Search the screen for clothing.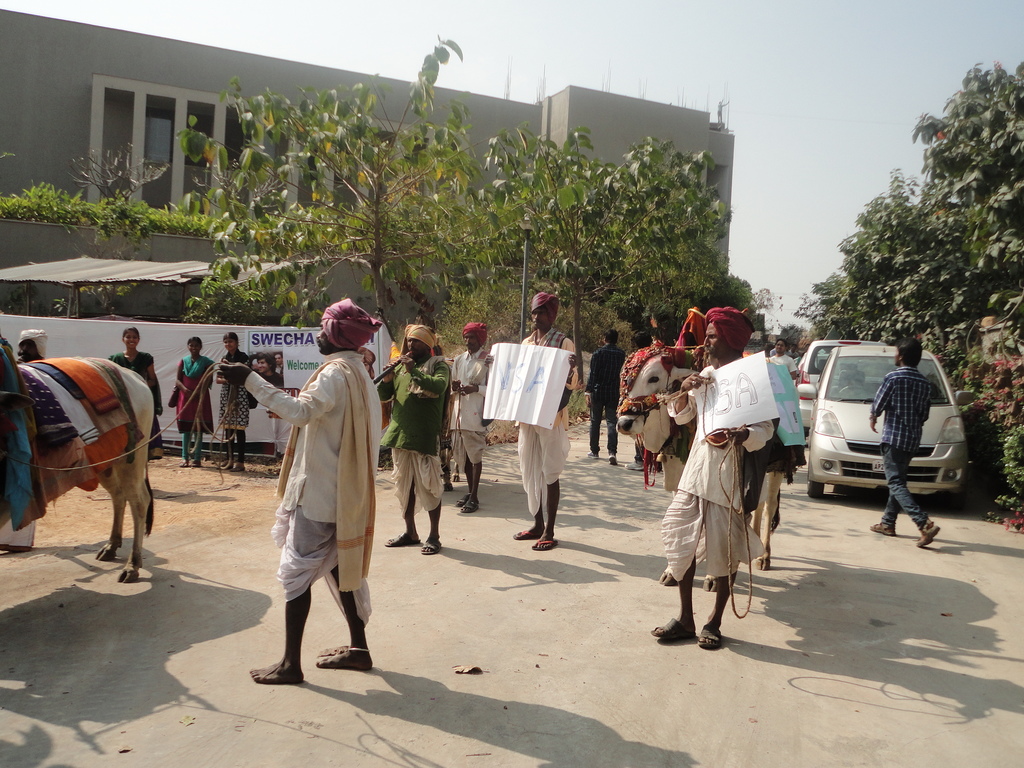
Found at {"x1": 104, "y1": 349, "x2": 168, "y2": 461}.
